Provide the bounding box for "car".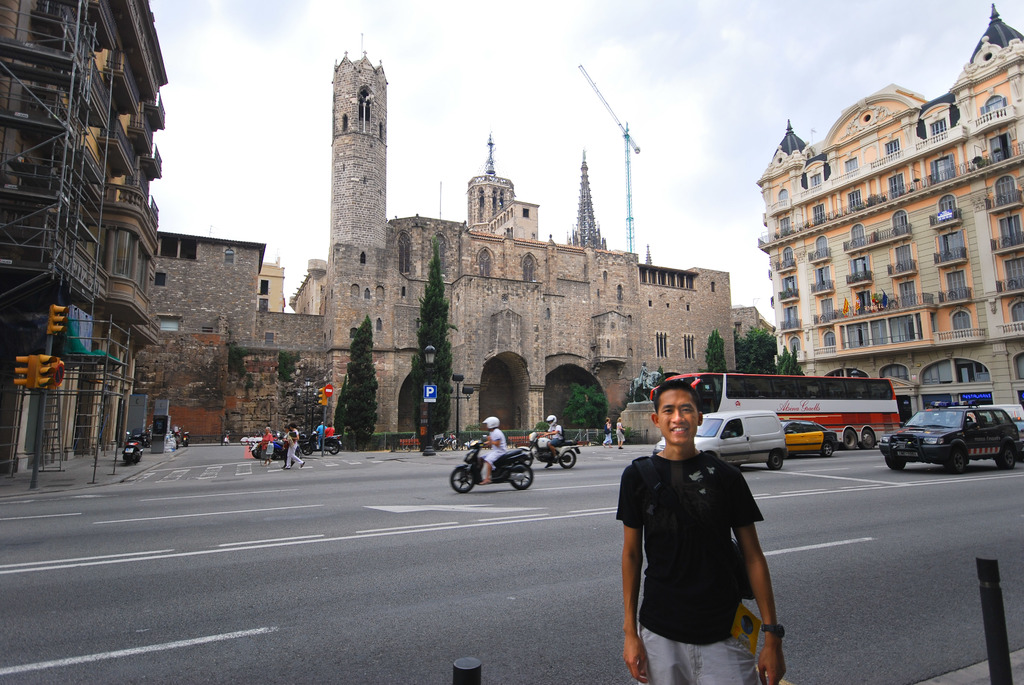
879 371 1006 480.
